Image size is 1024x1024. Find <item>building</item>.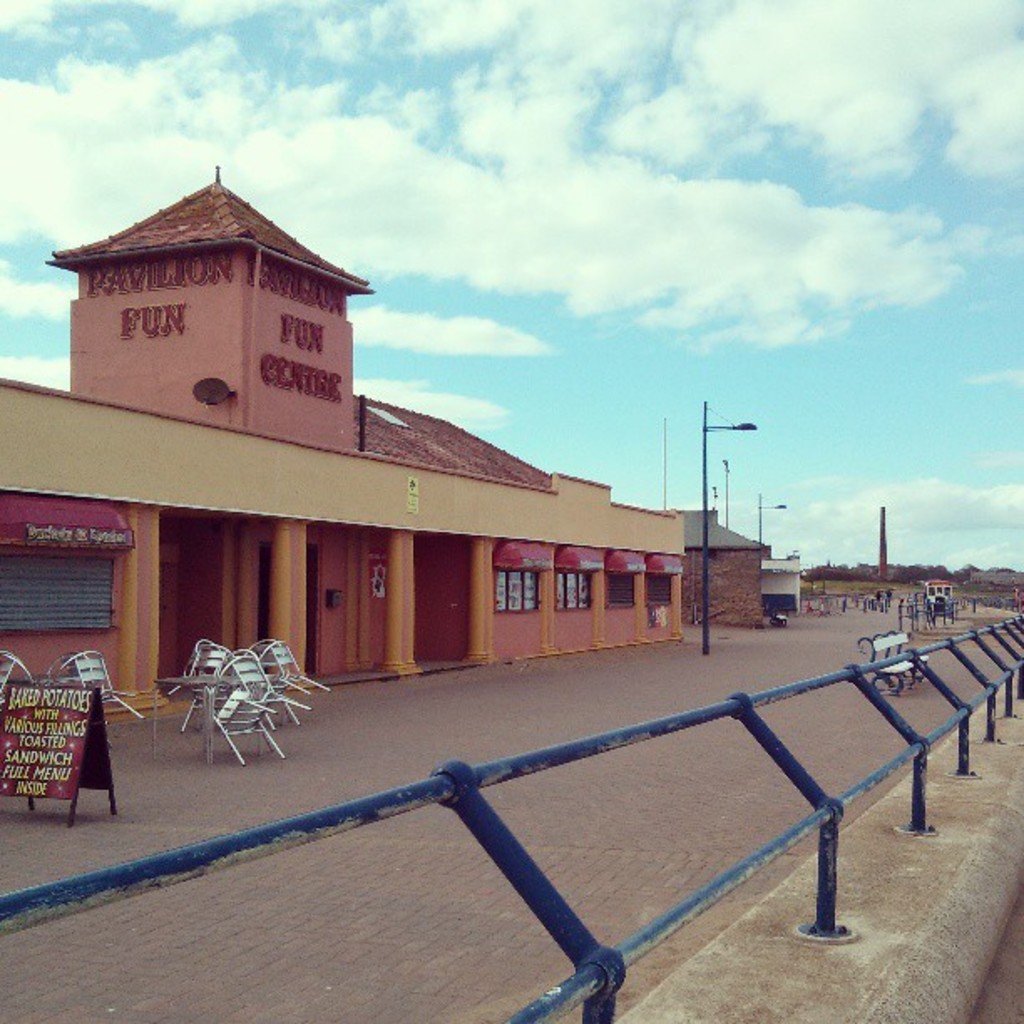
bbox=[0, 164, 686, 728].
